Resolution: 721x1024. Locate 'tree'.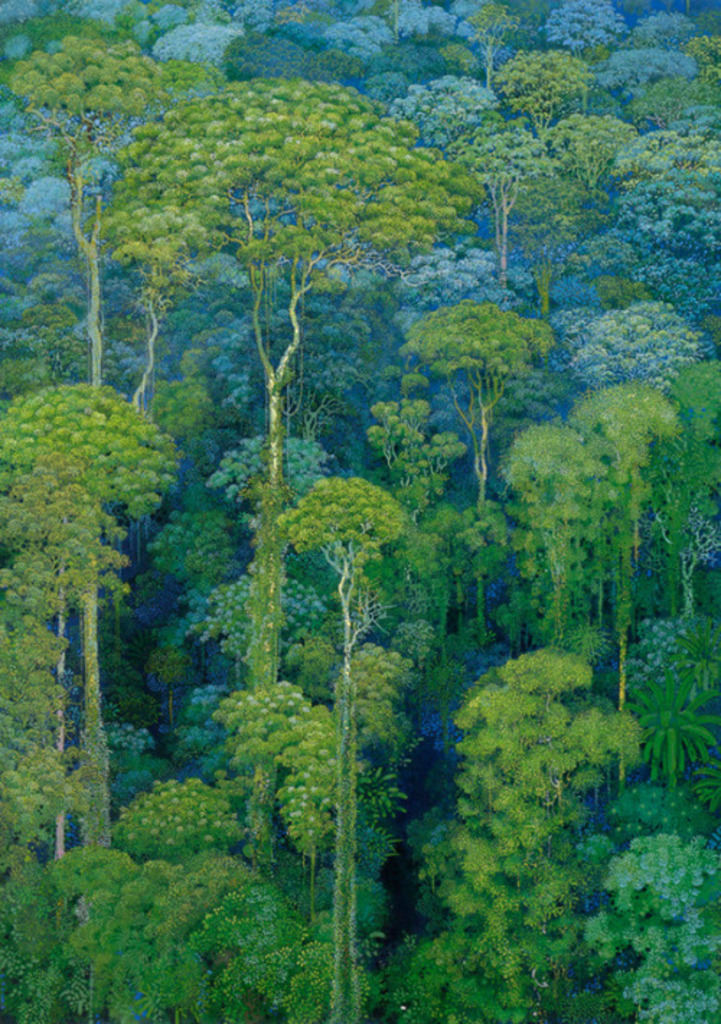
box=[0, 860, 336, 1023].
